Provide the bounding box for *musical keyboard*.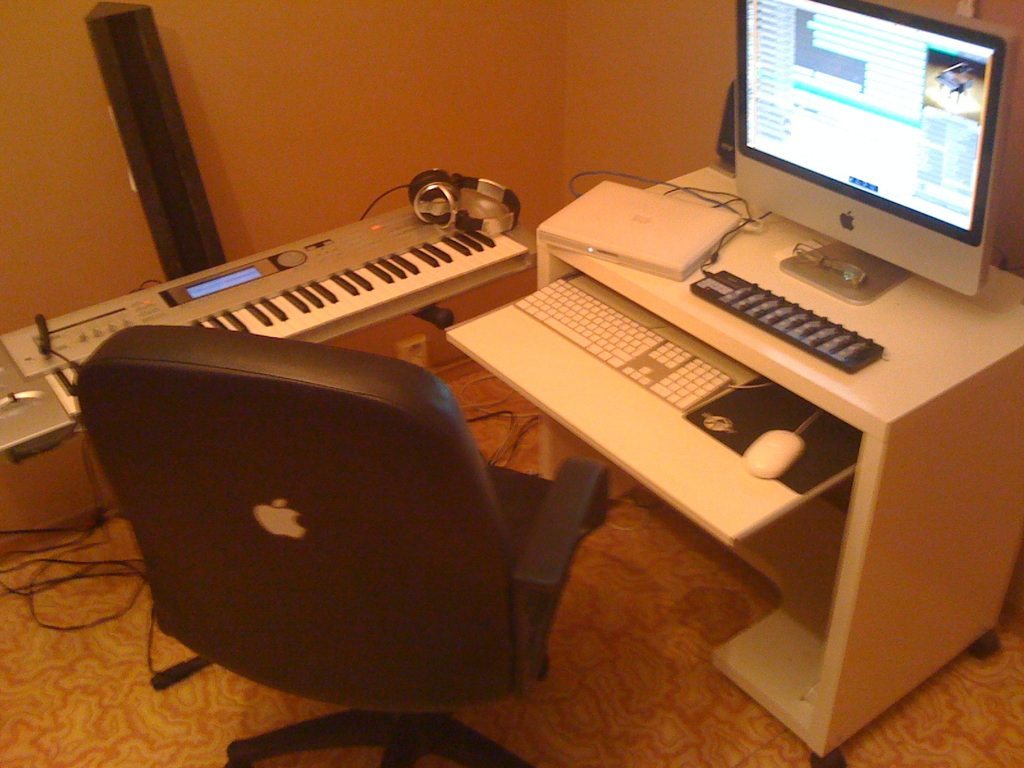
detection(117, 201, 535, 347).
